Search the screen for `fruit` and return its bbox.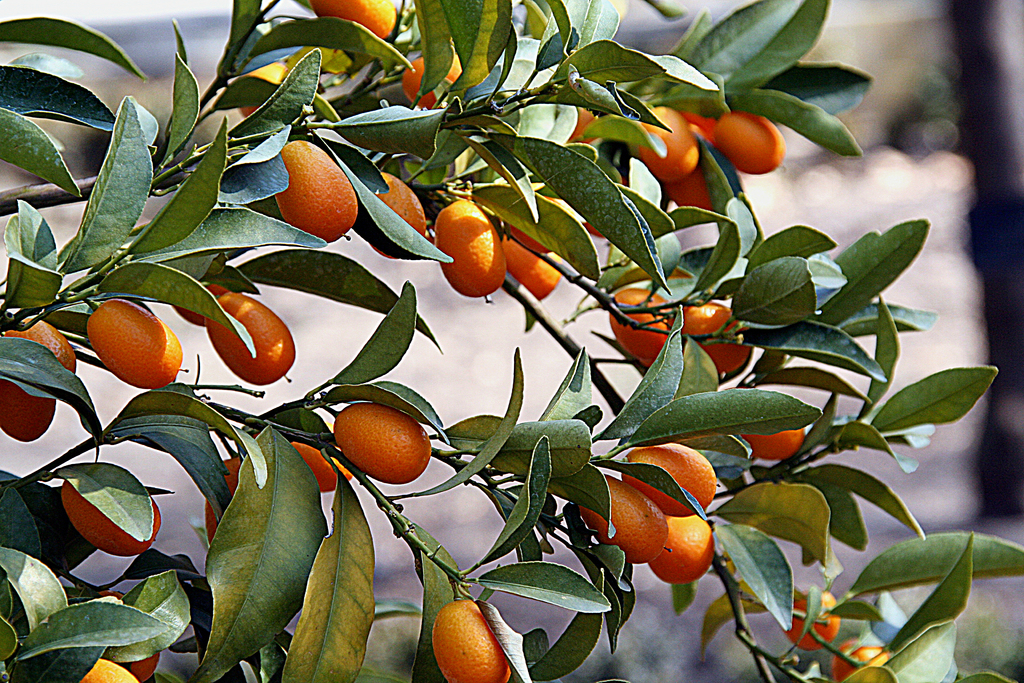
Found: [333,404,431,481].
